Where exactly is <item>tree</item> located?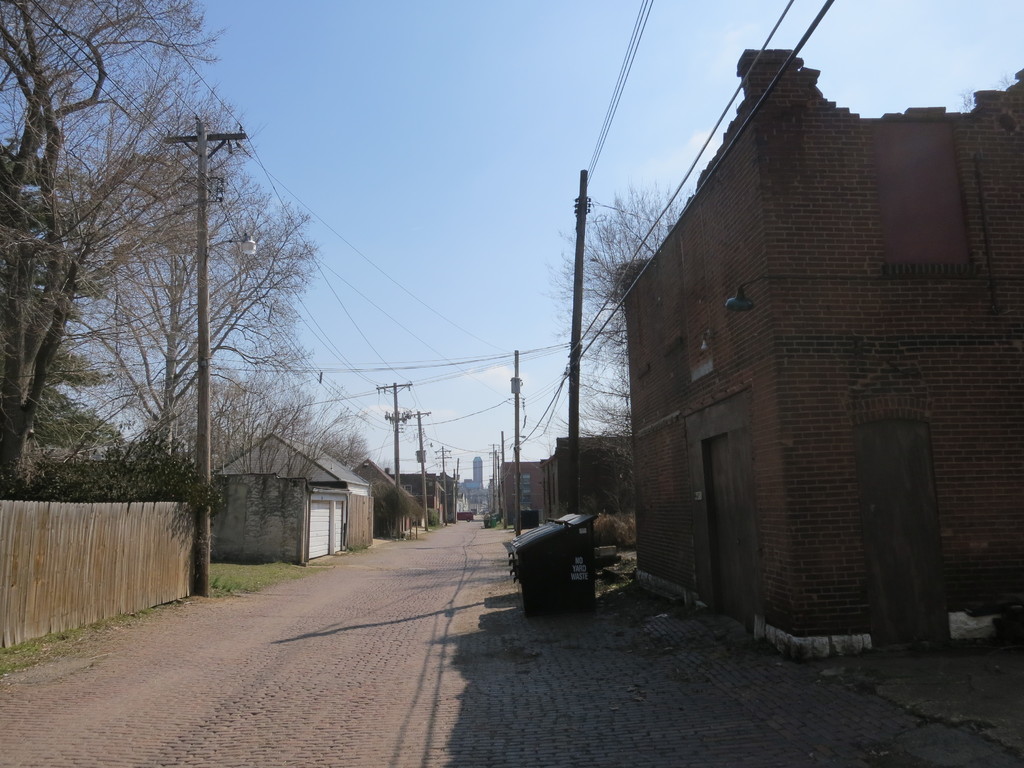
Its bounding box is bbox=[551, 172, 705, 442].
